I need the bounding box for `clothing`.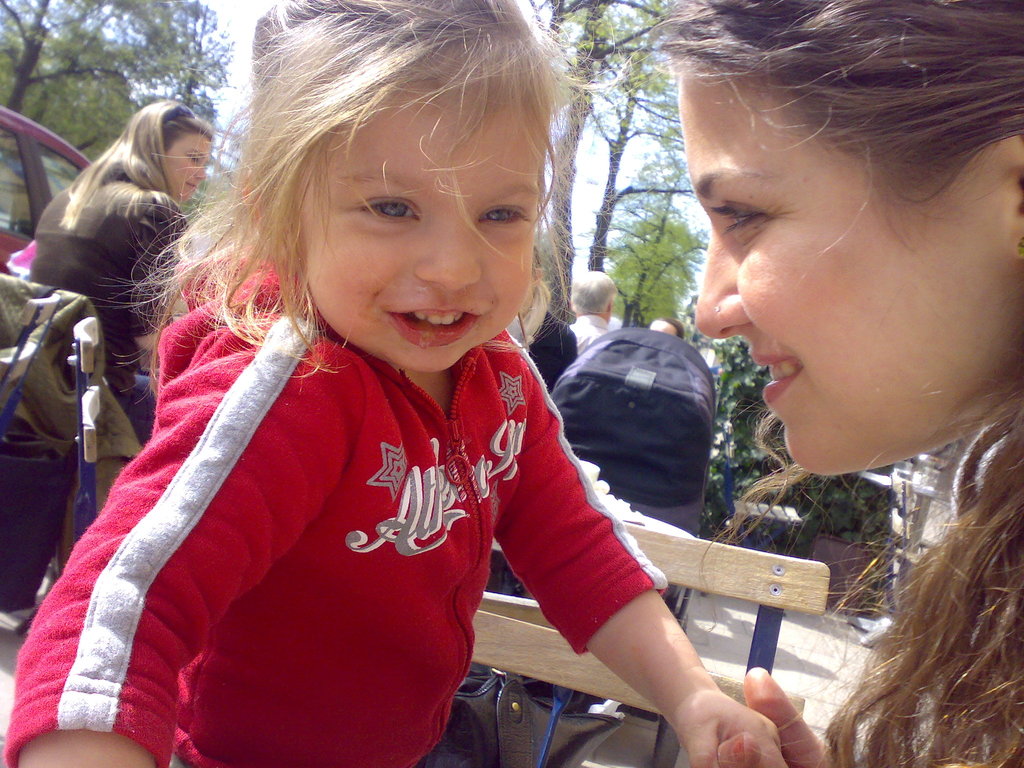
Here it is: select_region(572, 309, 607, 357).
